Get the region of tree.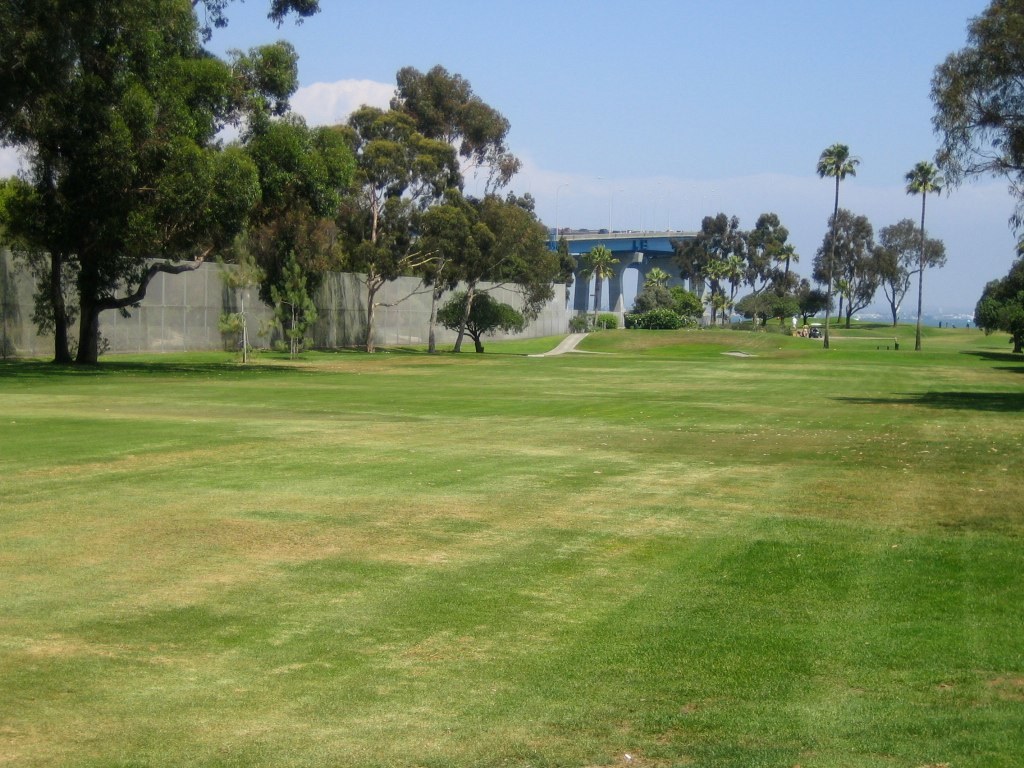
{"left": 700, "top": 251, "right": 731, "bottom": 333}.
